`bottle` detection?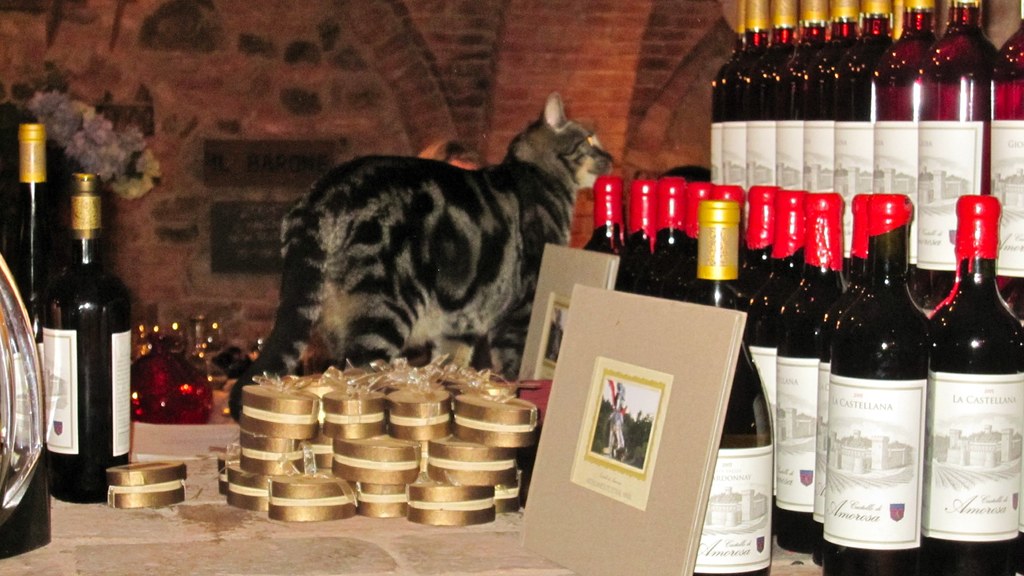
crop(914, 0, 1000, 329)
